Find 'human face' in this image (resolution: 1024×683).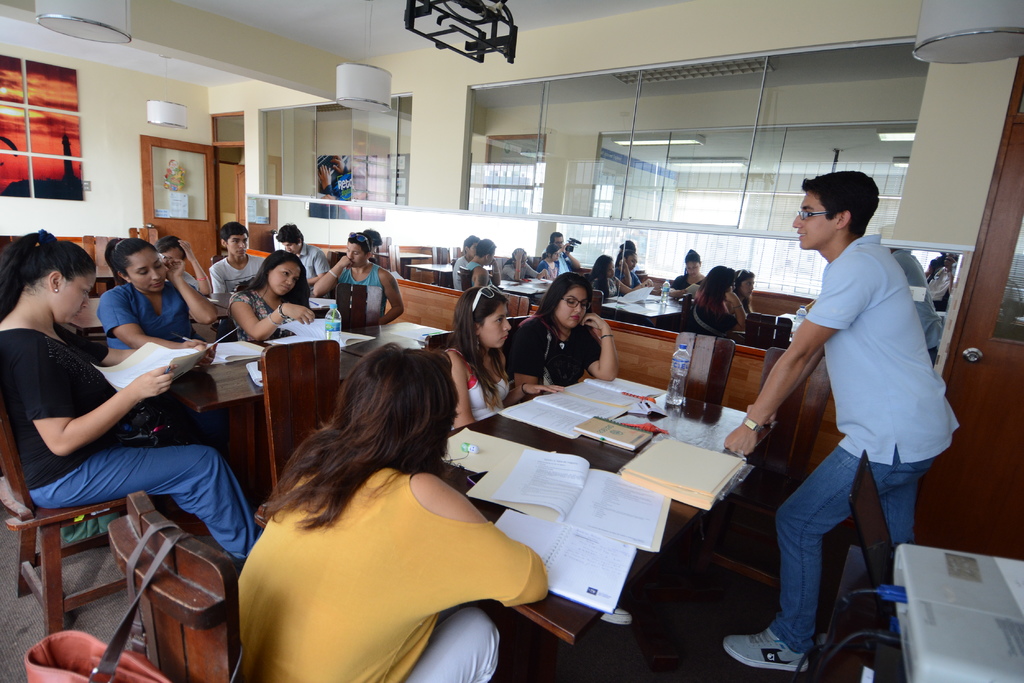
select_region(553, 253, 561, 262).
